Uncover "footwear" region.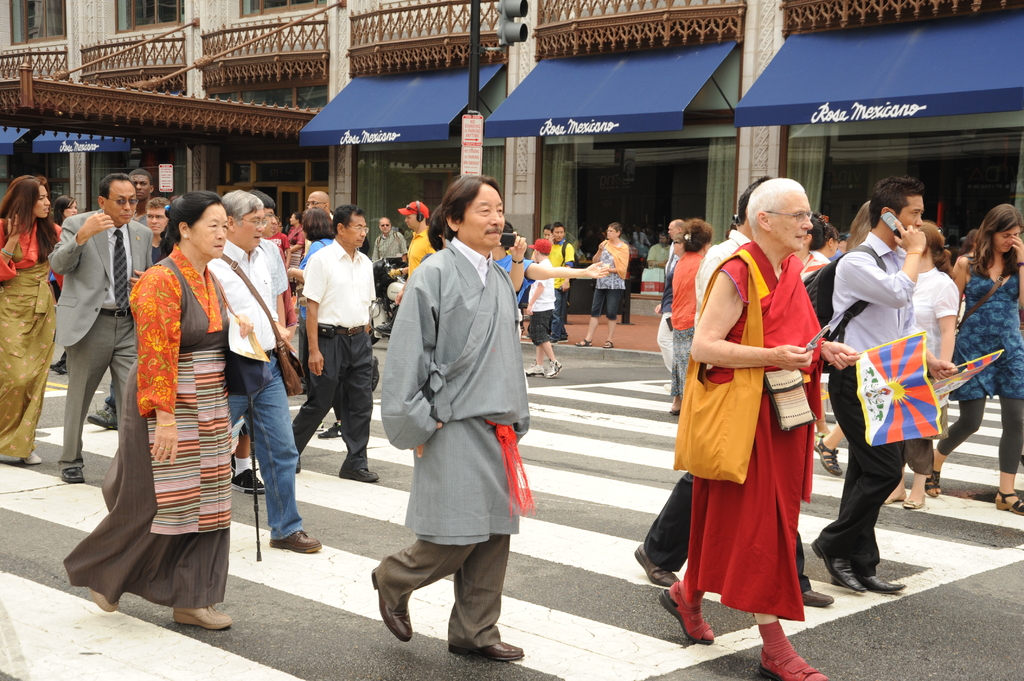
Uncovered: (817,544,869,600).
